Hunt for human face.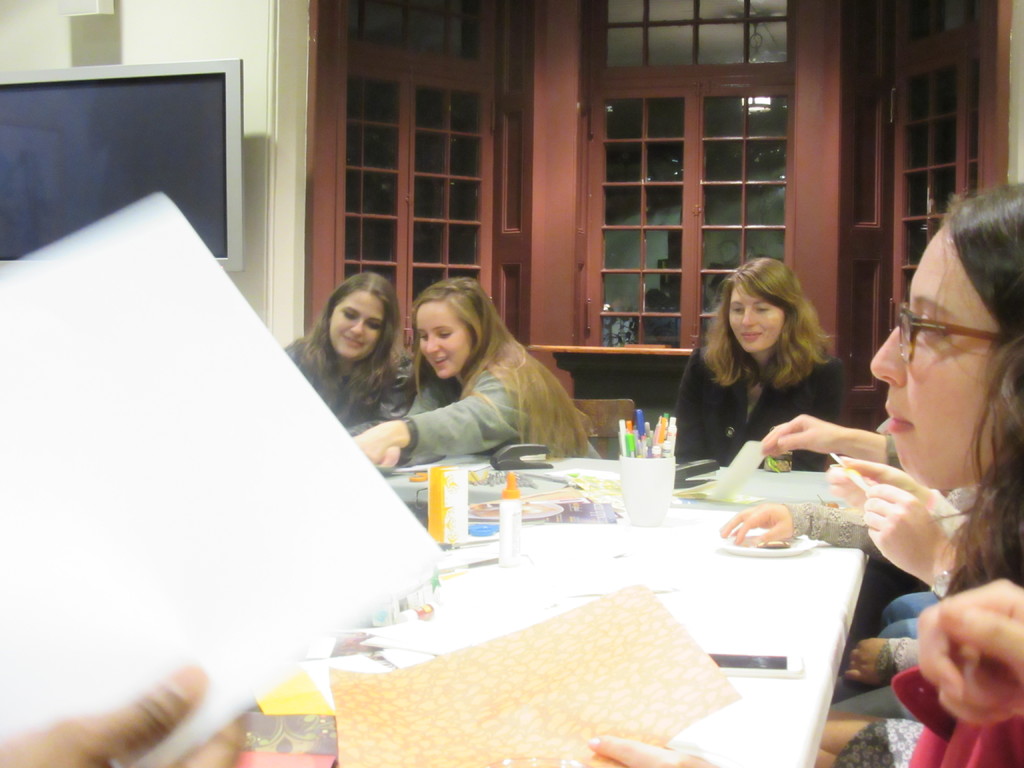
Hunted down at bbox=[868, 234, 993, 491].
